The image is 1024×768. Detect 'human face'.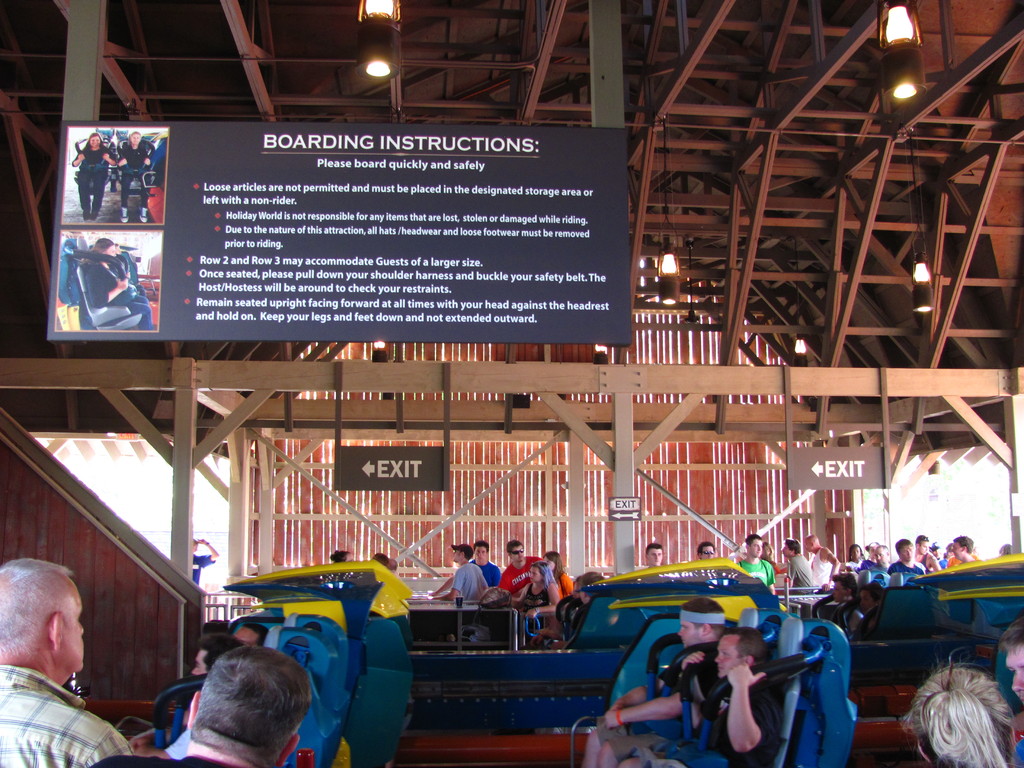
Detection: rect(509, 545, 529, 563).
